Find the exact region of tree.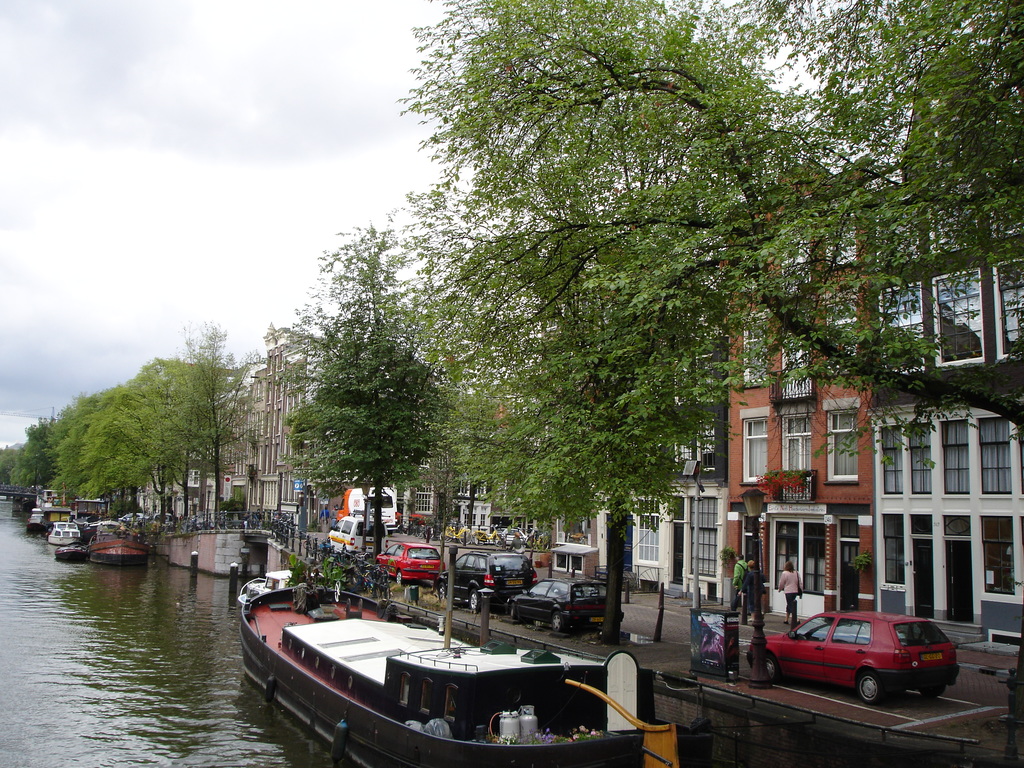
Exact region: locate(287, 232, 449, 550).
